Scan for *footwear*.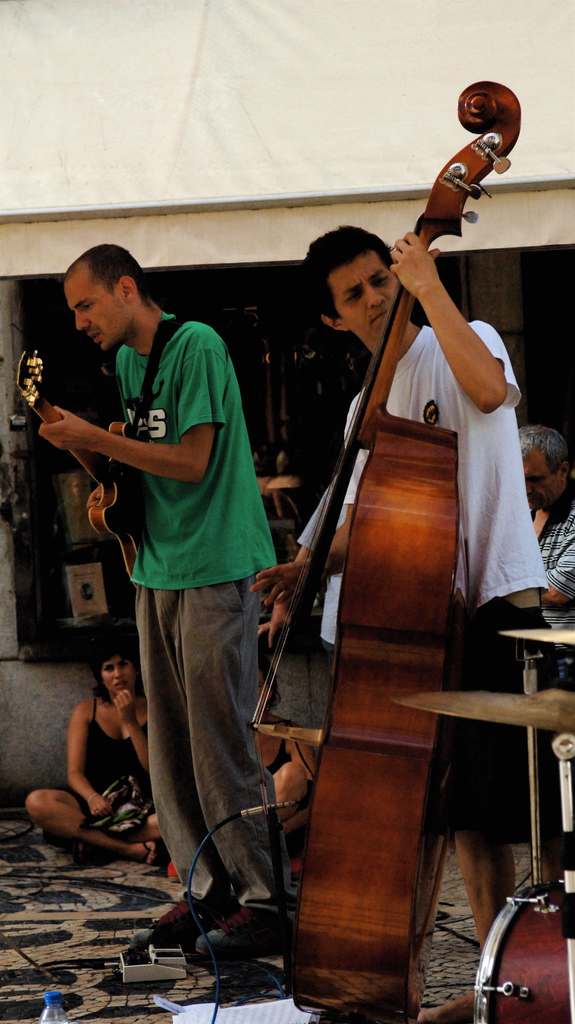
Scan result: (left=128, top=890, right=201, bottom=963).
